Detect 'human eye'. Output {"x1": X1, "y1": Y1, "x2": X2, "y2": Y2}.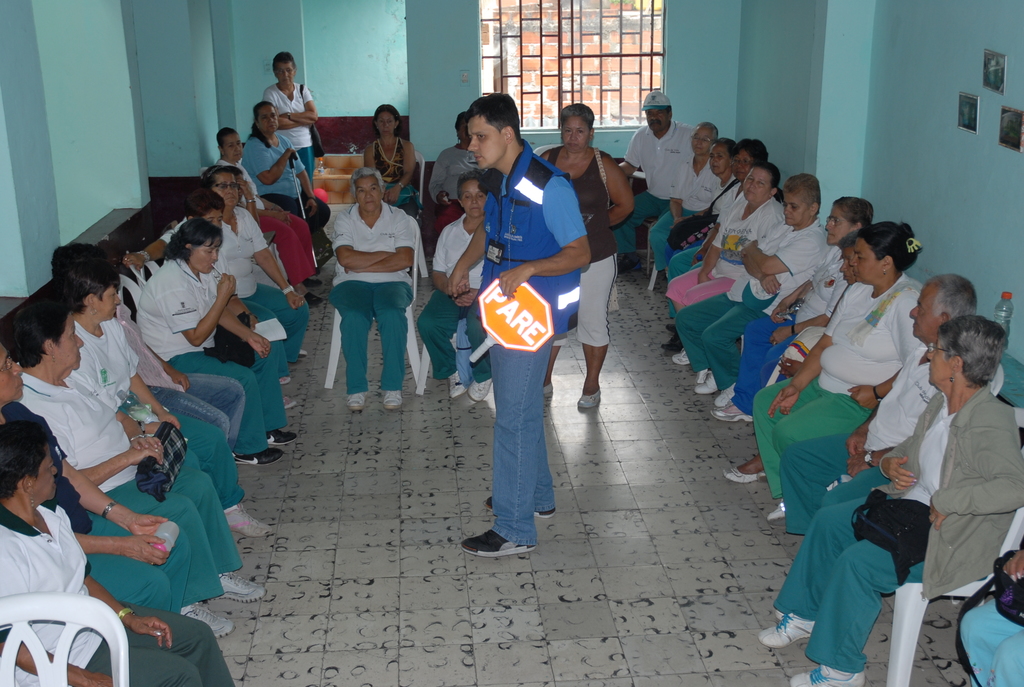
{"x1": 463, "y1": 193, "x2": 468, "y2": 201}.
